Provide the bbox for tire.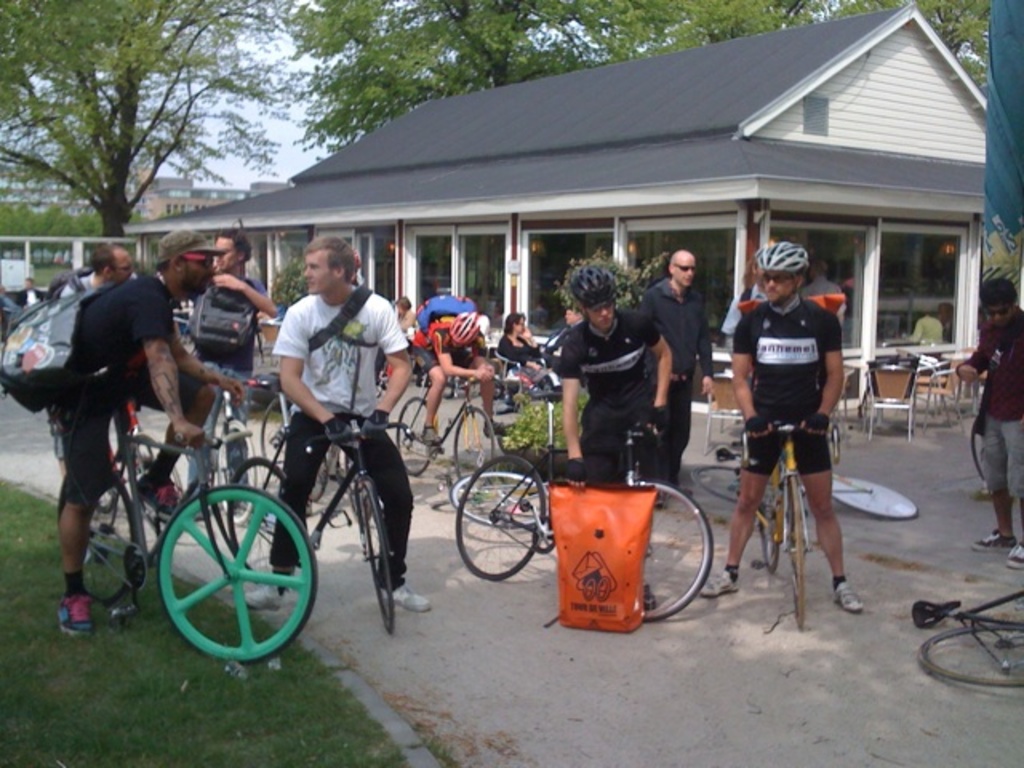
<region>755, 470, 781, 570</region>.
